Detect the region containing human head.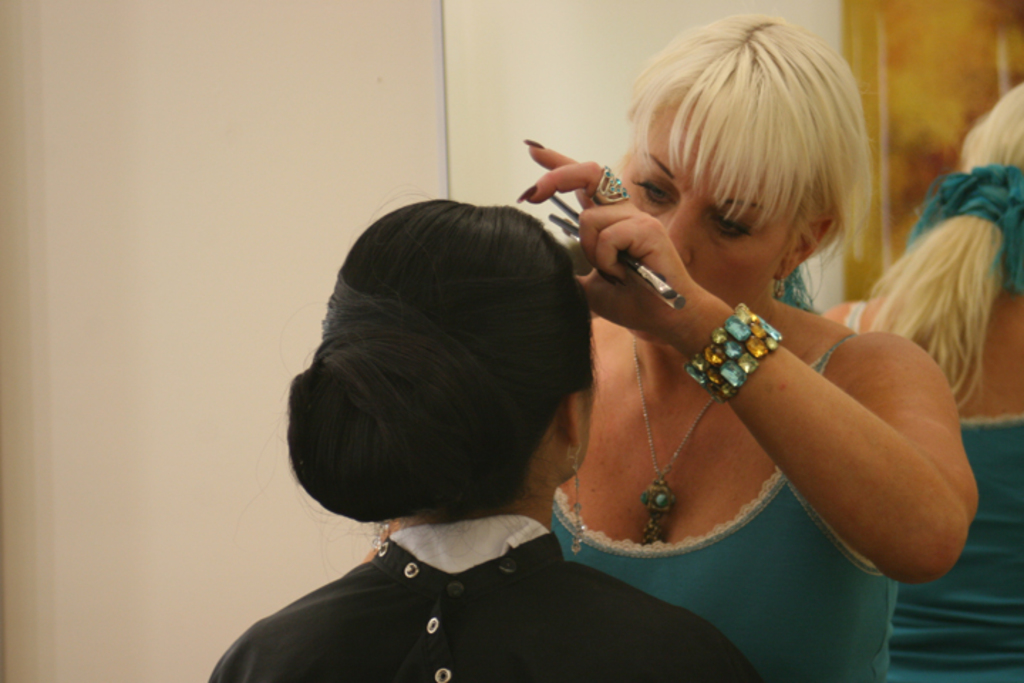
[left=576, top=34, right=872, bottom=323].
